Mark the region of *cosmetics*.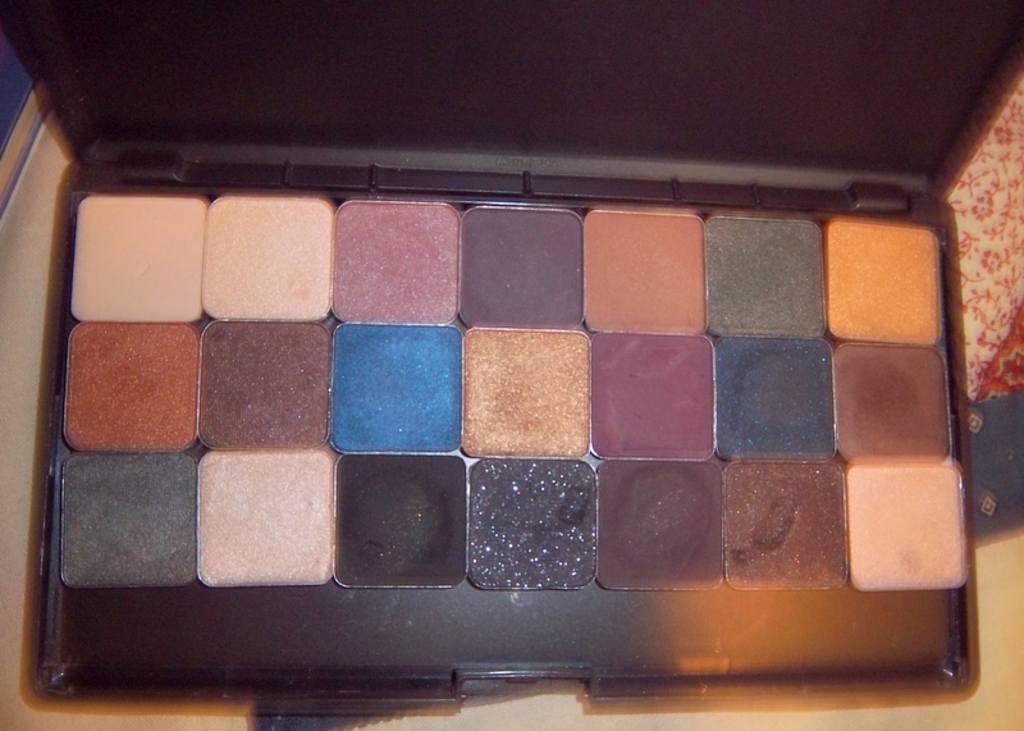
Region: 709, 220, 823, 341.
